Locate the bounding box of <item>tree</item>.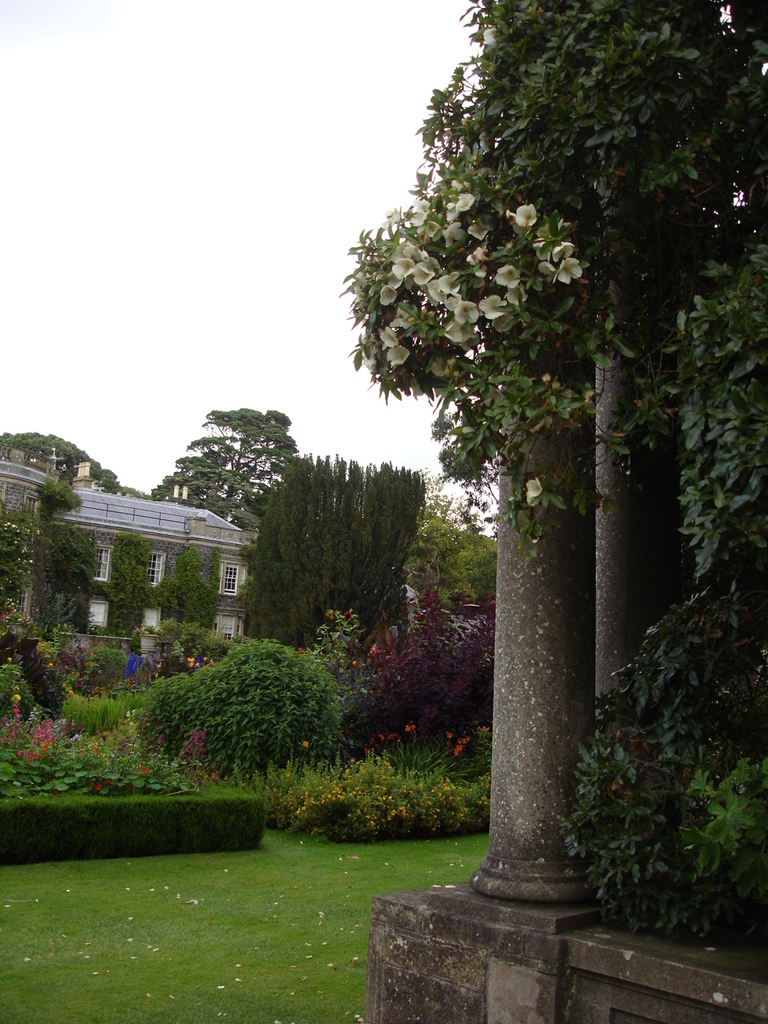
Bounding box: Rect(319, 0, 744, 858).
